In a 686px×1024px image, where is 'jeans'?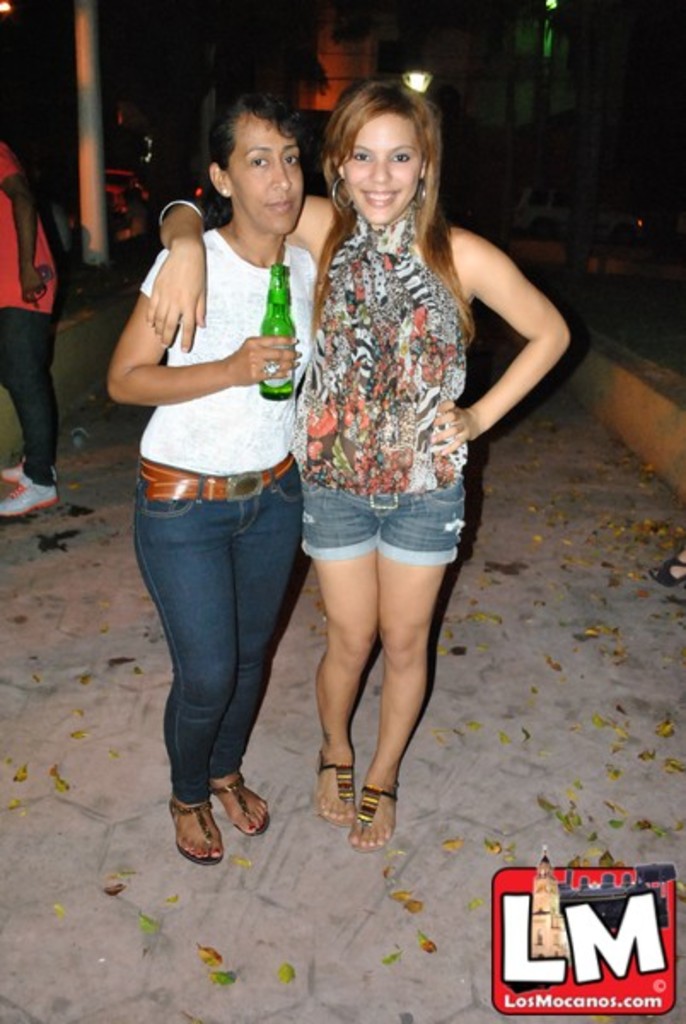
297/478/461/556.
